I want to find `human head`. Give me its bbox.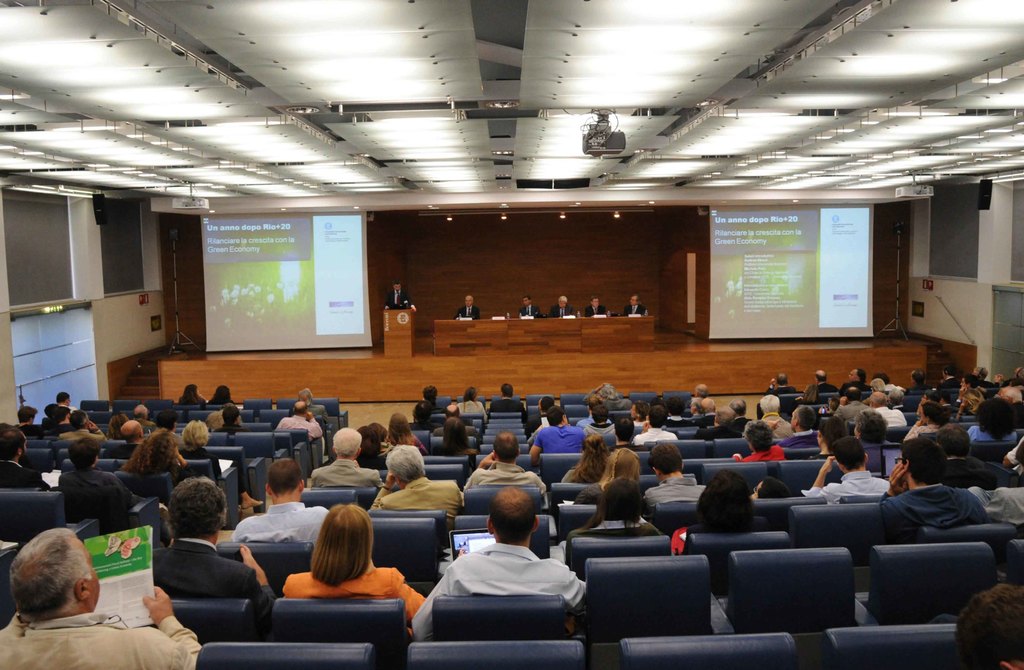
[55,405,70,423].
